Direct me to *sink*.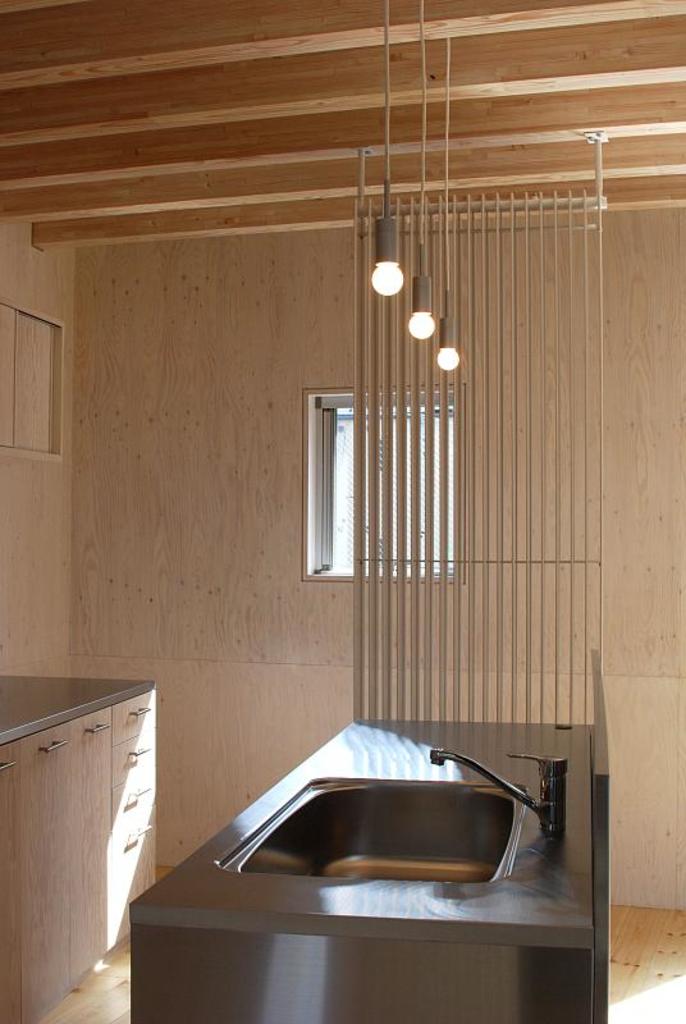
Direction: select_region(96, 739, 584, 1018).
